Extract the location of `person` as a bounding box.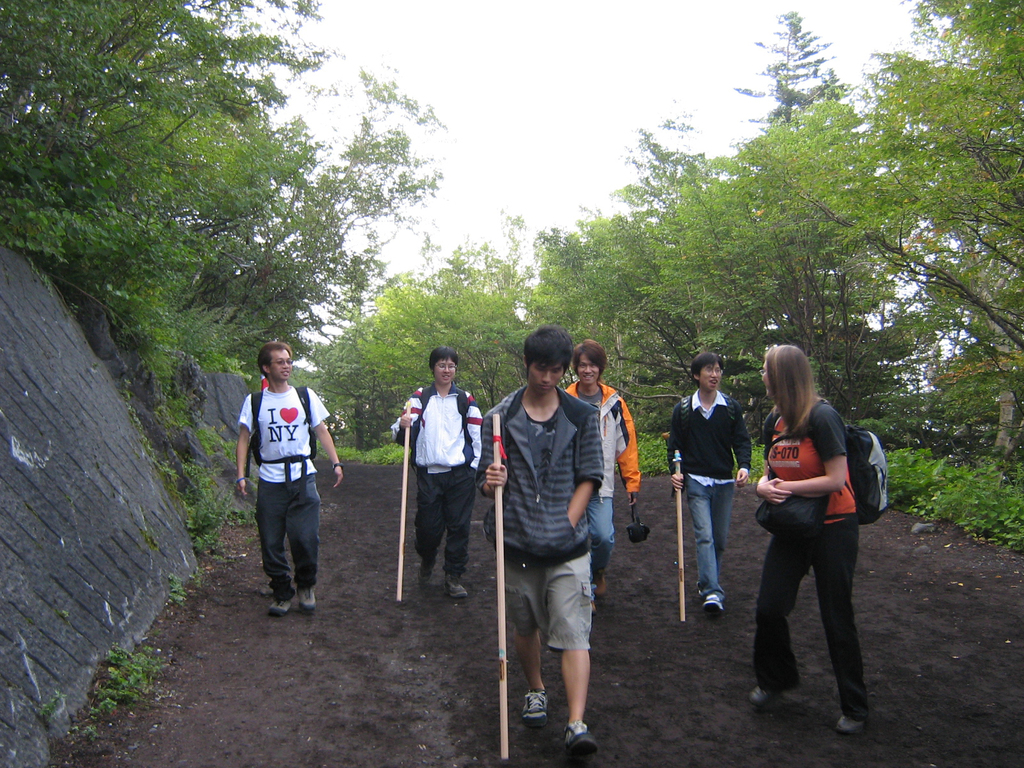
pyautogui.locateOnScreen(562, 340, 641, 611).
